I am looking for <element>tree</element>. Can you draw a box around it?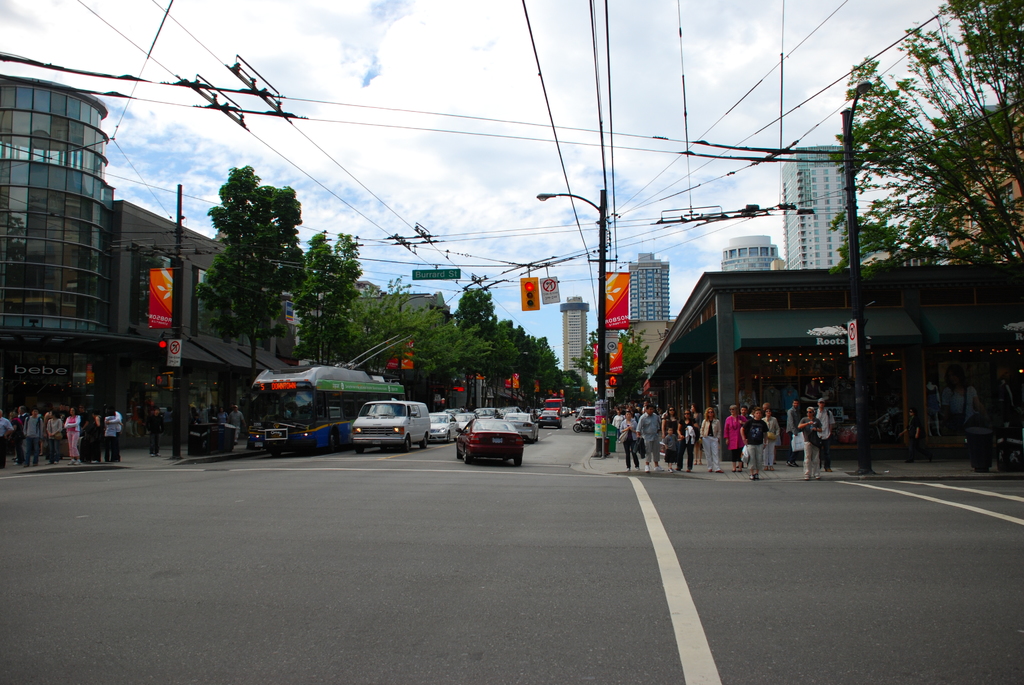
Sure, the bounding box is l=351, t=277, r=482, b=409.
